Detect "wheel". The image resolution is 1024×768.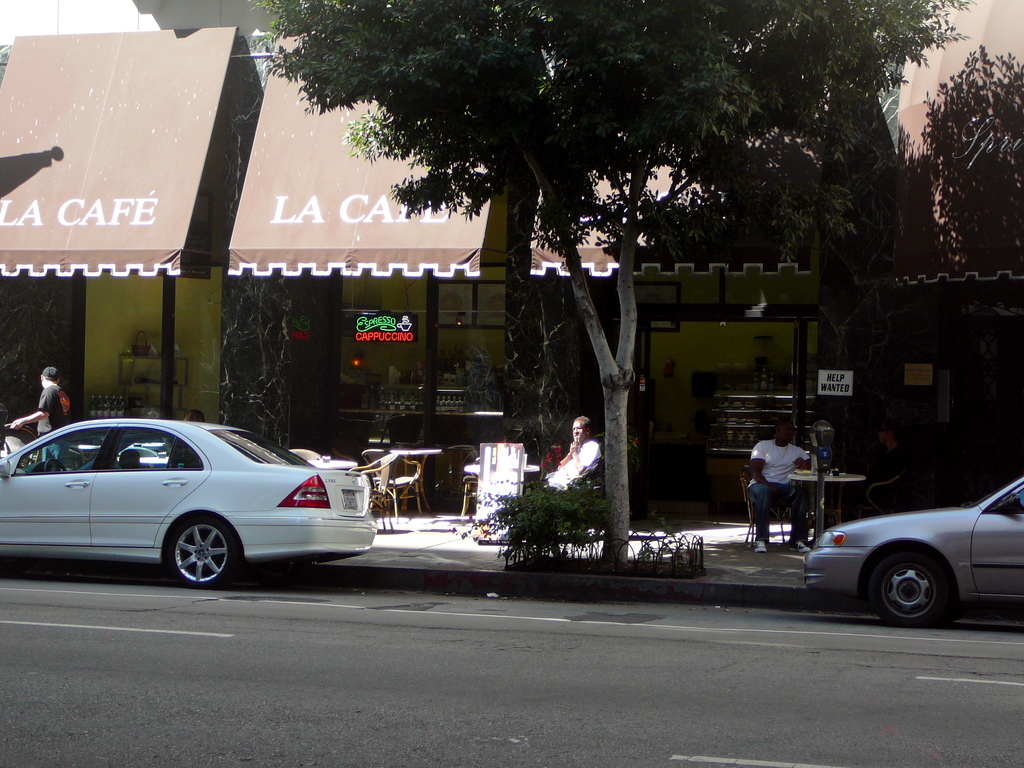
<box>863,549,944,627</box>.
